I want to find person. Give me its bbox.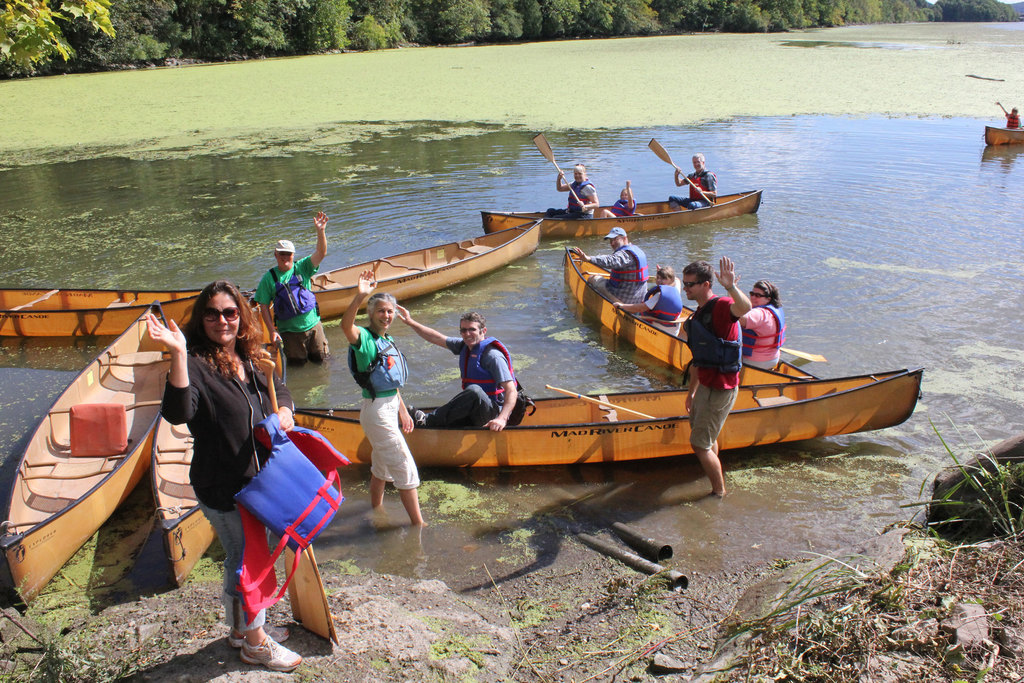
{"x1": 571, "y1": 224, "x2": 646, "y2": 304}.
